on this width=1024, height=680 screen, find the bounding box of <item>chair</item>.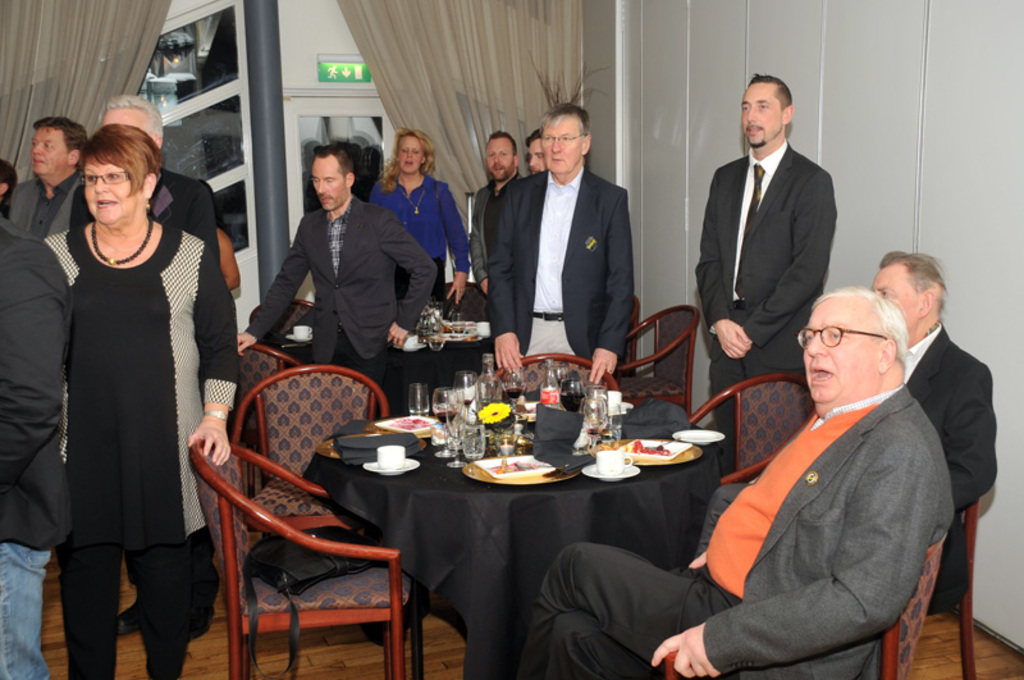
Bounding box: l=229, t=365, r=390, b=534.
